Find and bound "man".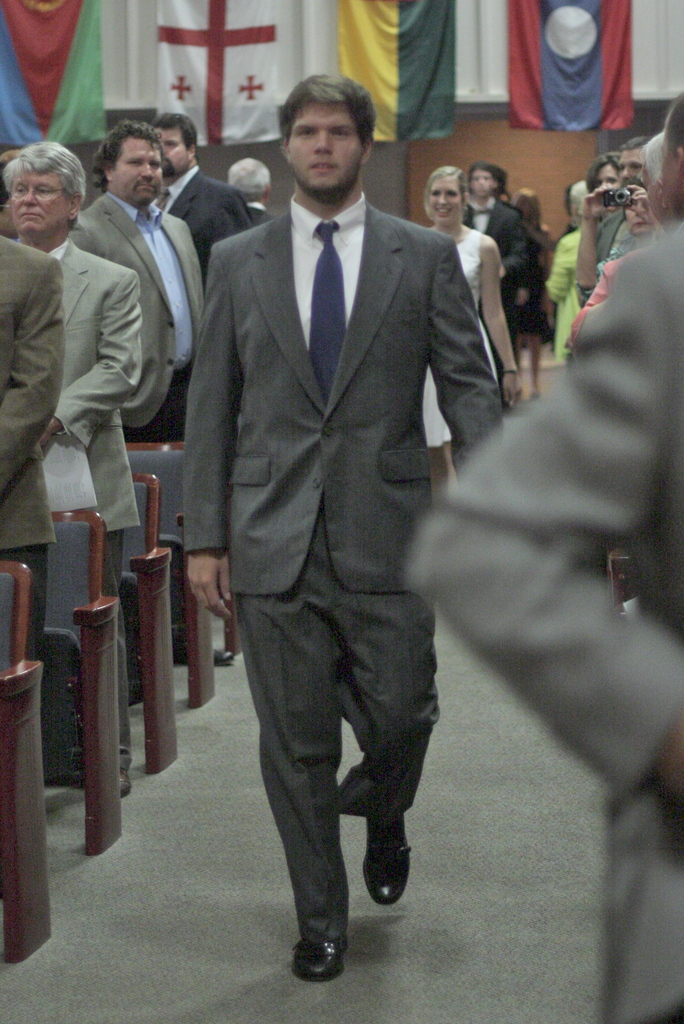
Bound: (605, 136, 646, 264).
